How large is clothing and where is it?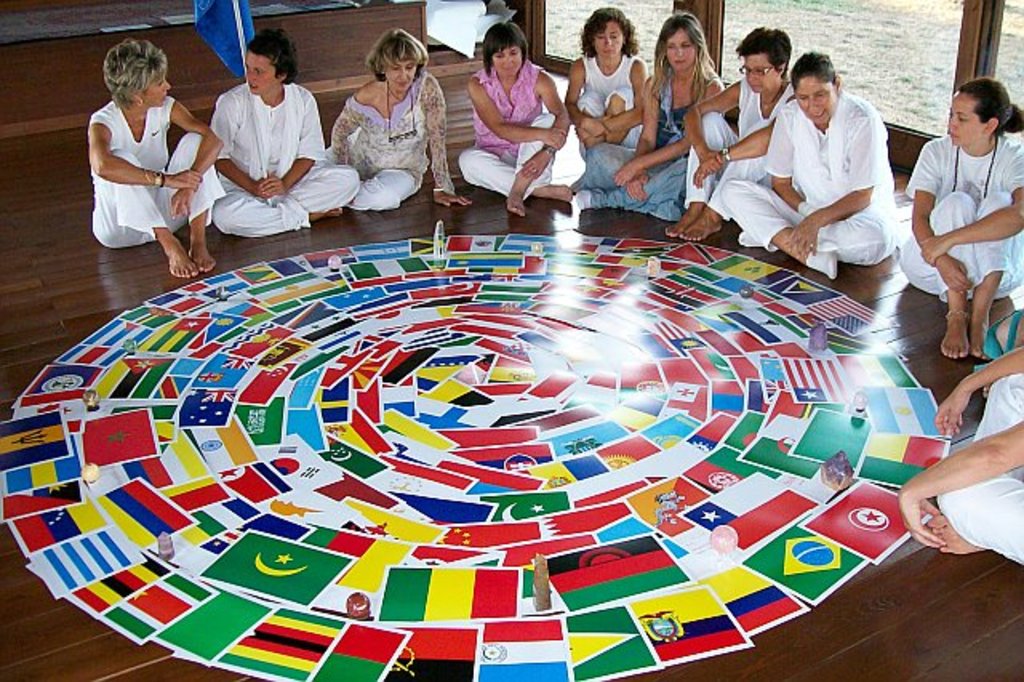
Bounding box: l=581, t=78, r=725, b=224.
